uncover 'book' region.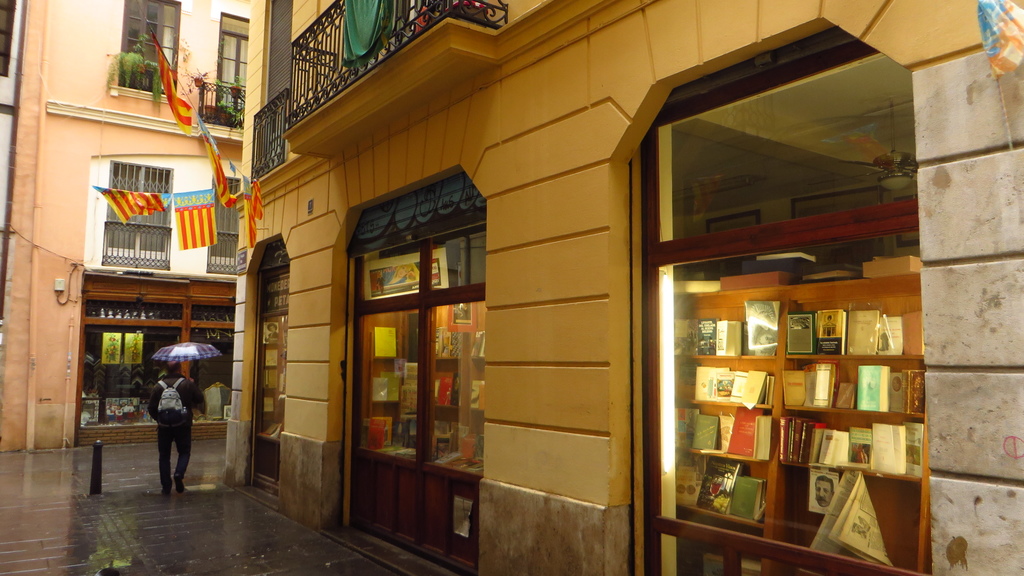
Uncovered: (x1=820, y1=308, x2=845, y2=356).
